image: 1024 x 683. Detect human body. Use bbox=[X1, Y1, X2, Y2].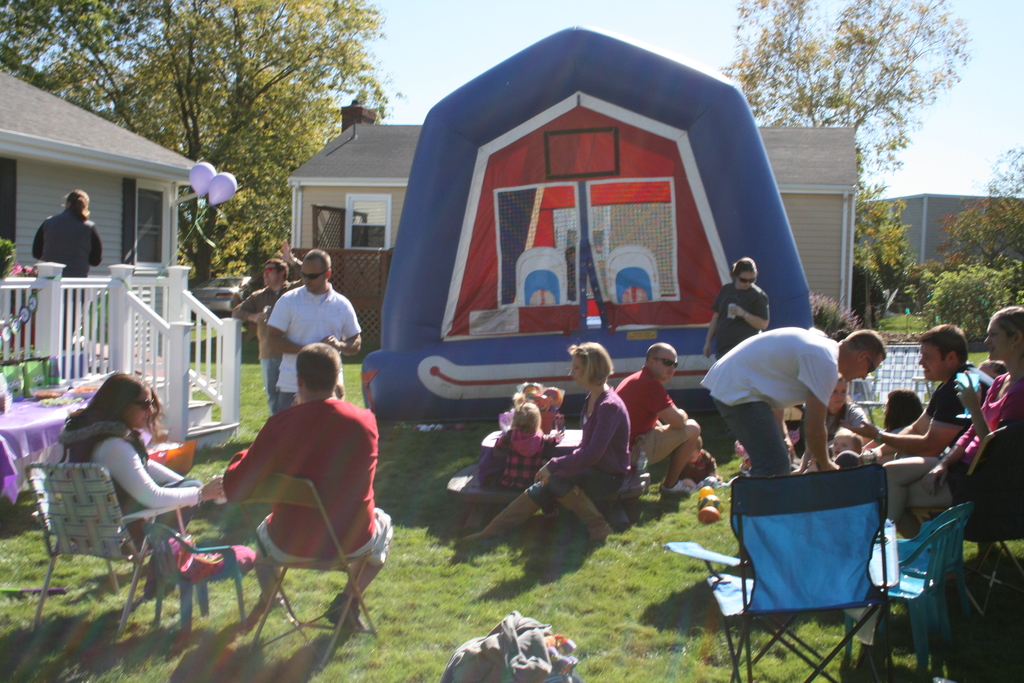
bbox=[794, 398, 874, 465].
